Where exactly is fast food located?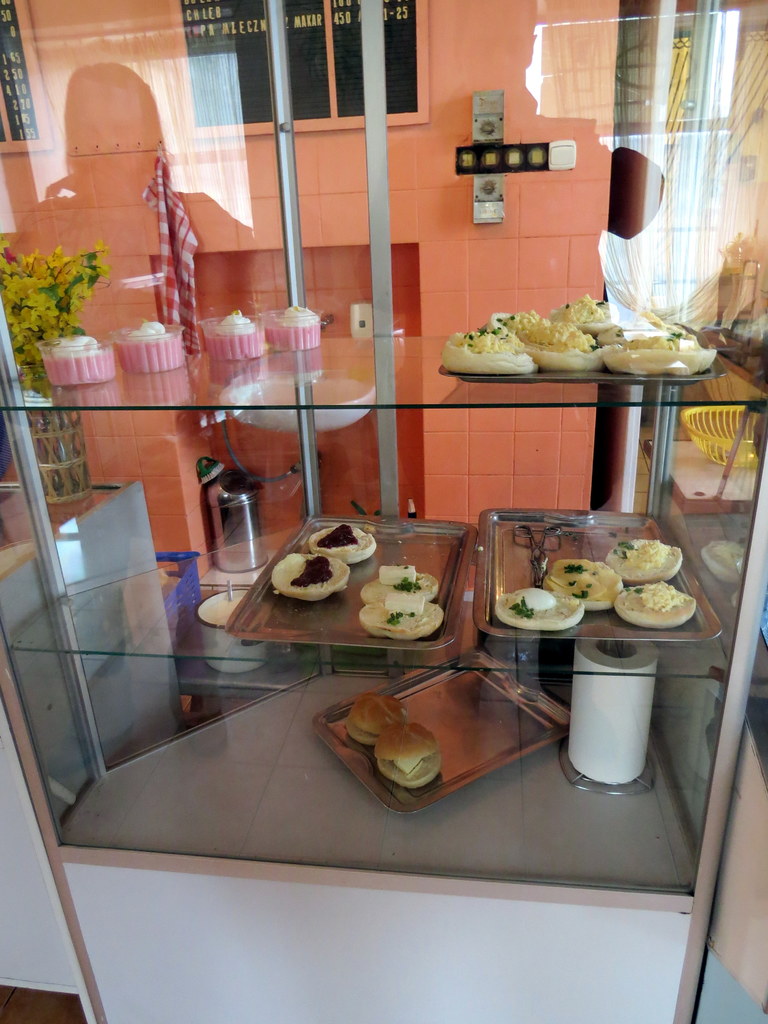
Its bounding box is bbox=[356, 560, 440, 609].
